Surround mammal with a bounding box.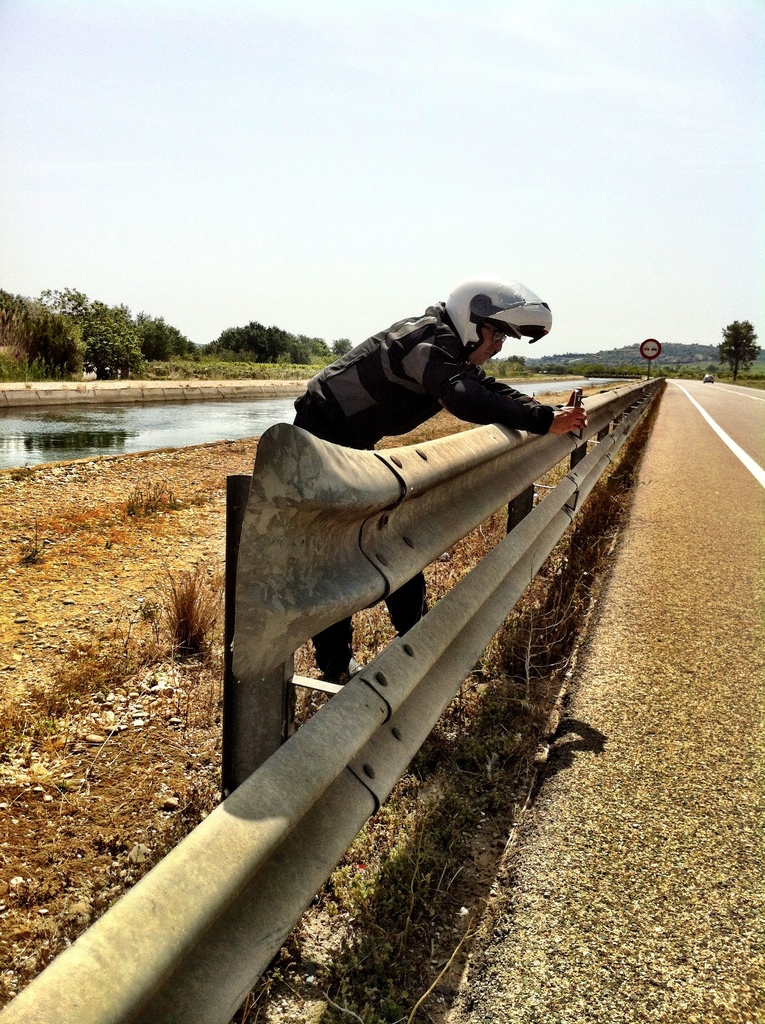
x1=289, y1=276, x2=586, y2=684.
